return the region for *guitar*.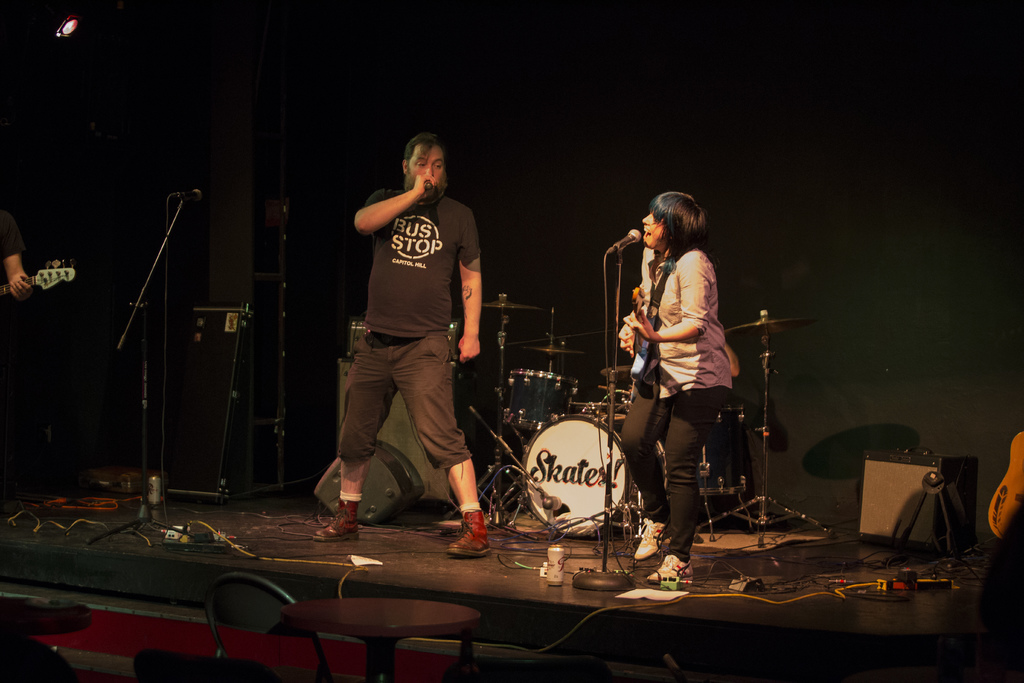
crop(1, 239, 70, 302).
